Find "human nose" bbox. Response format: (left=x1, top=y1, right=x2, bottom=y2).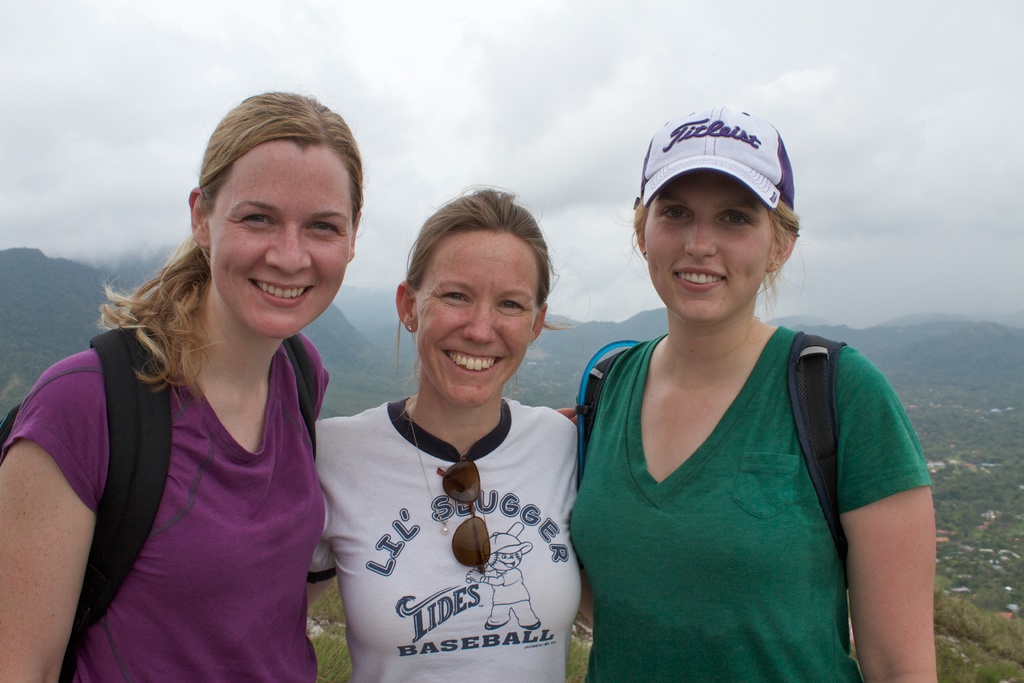
(left=262, top=217, right=314, bottom=273).
